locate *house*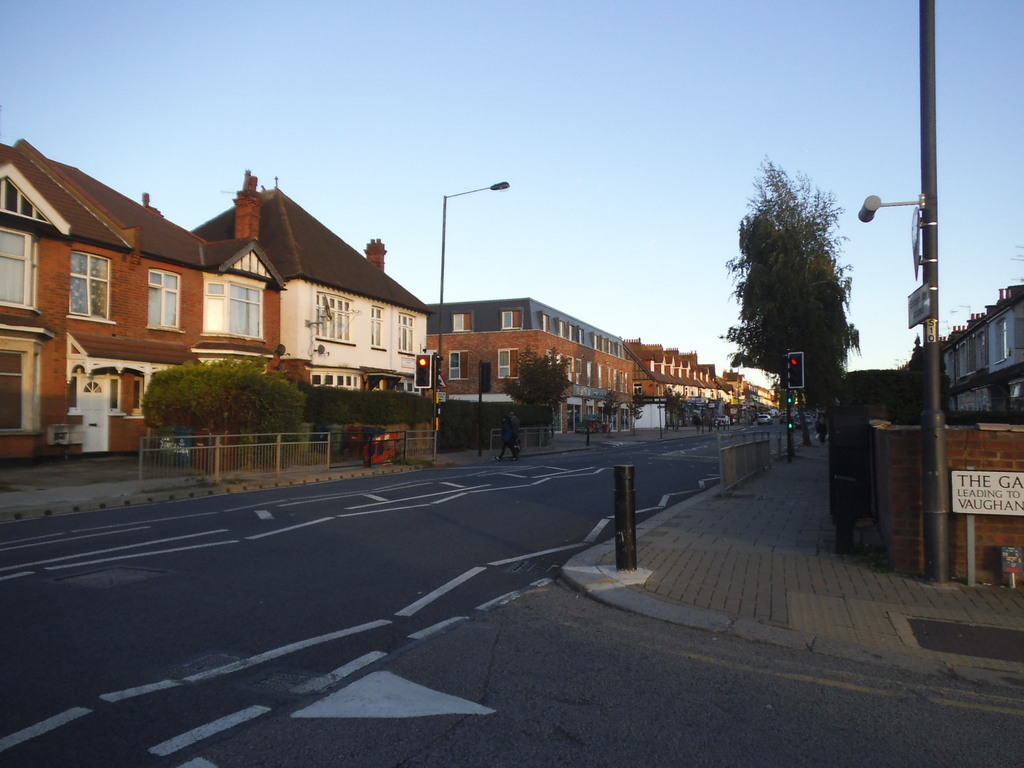
x1=940, y1=287, x2=1023, y2=417
